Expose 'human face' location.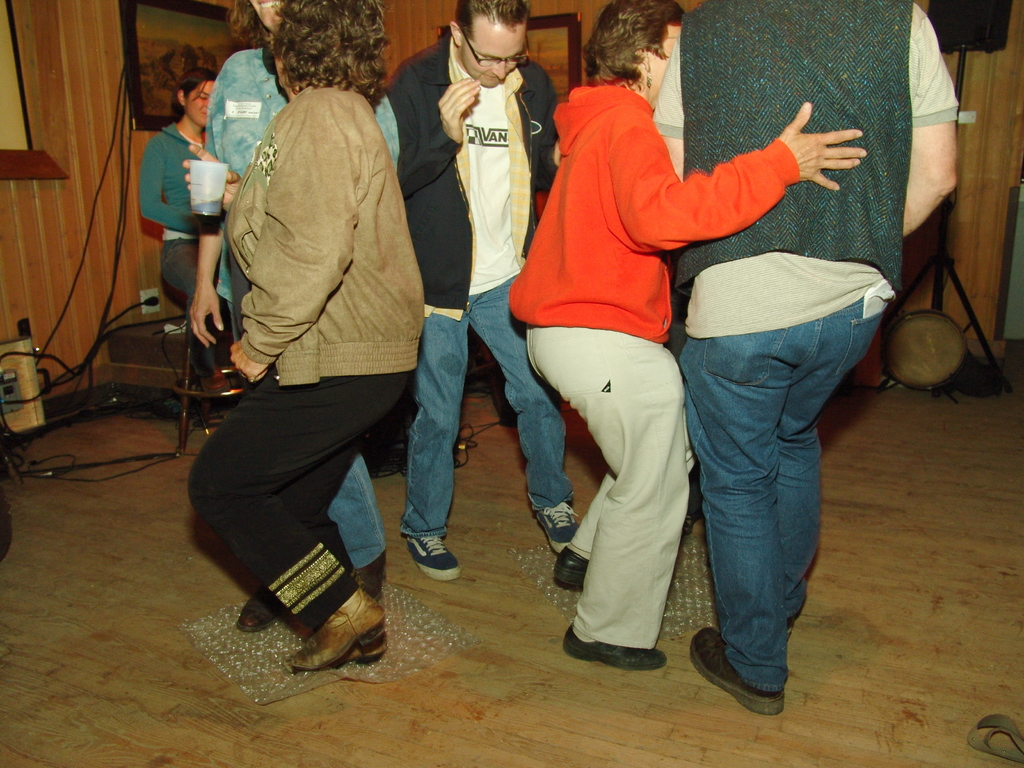
Exposed at 653/27/681/95.
